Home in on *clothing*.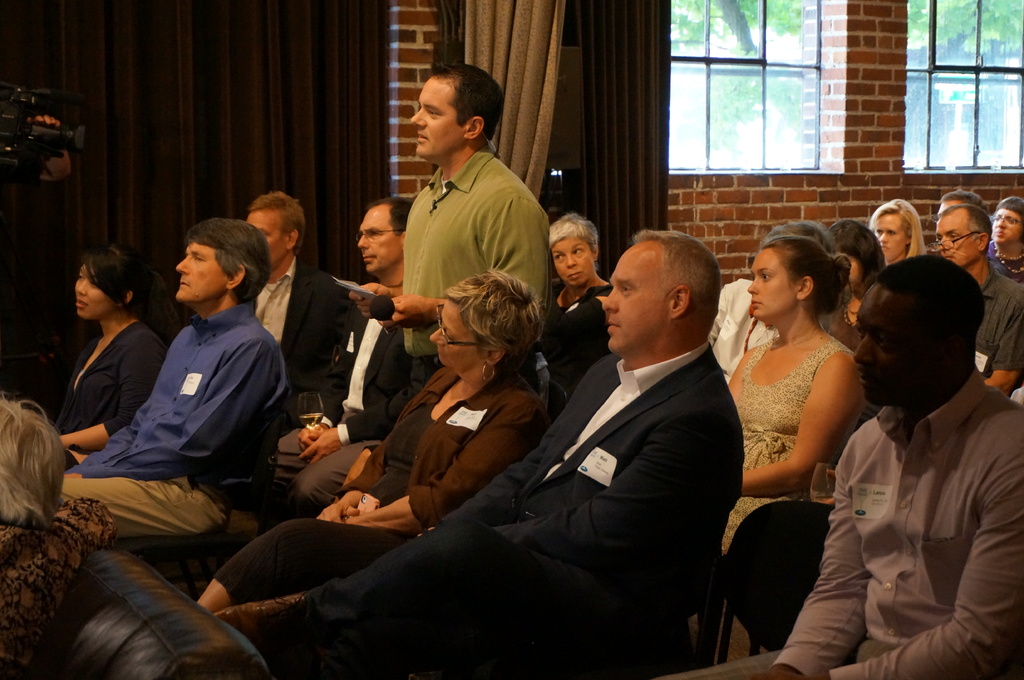
Homed in at pyautogui.locateOnScreen(663, 367, 1022, 679).
